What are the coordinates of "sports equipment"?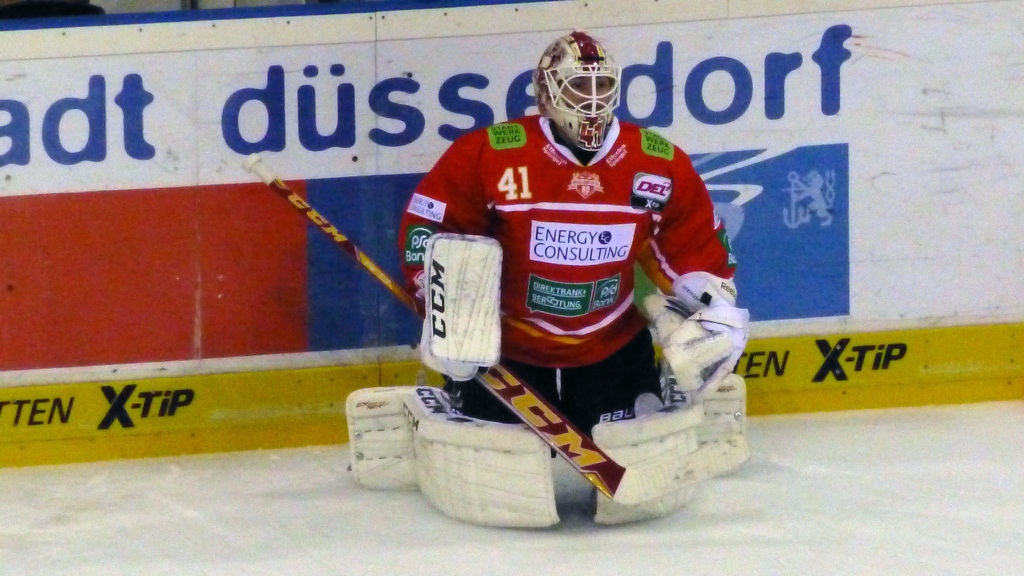
x1=589 y1=356 x2=755 y2=527.
